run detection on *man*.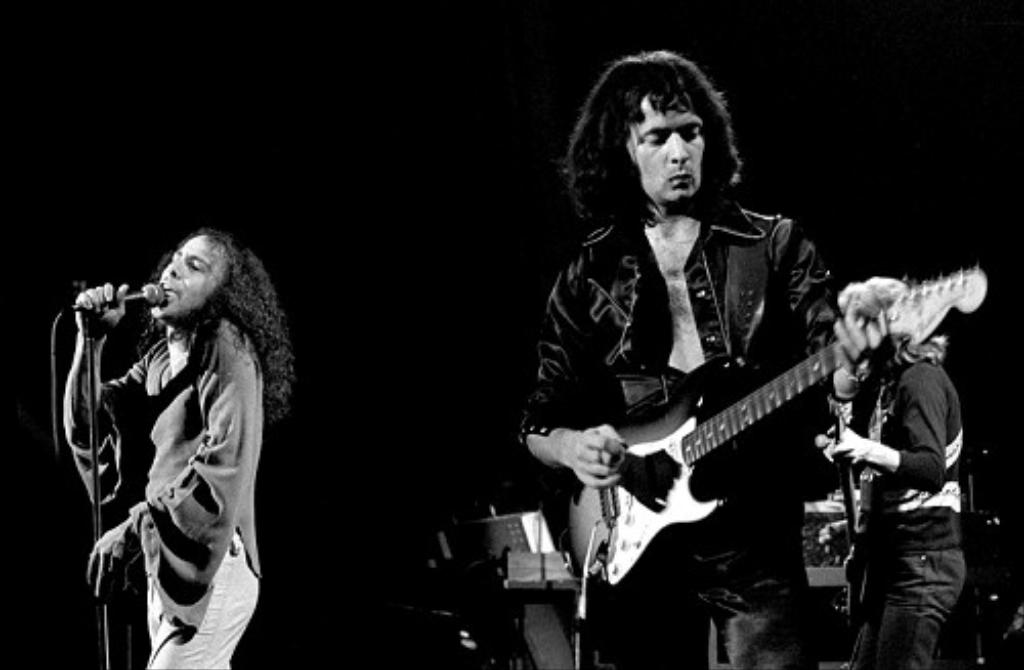
Result: bbox=[516, 51, 905, 668].
